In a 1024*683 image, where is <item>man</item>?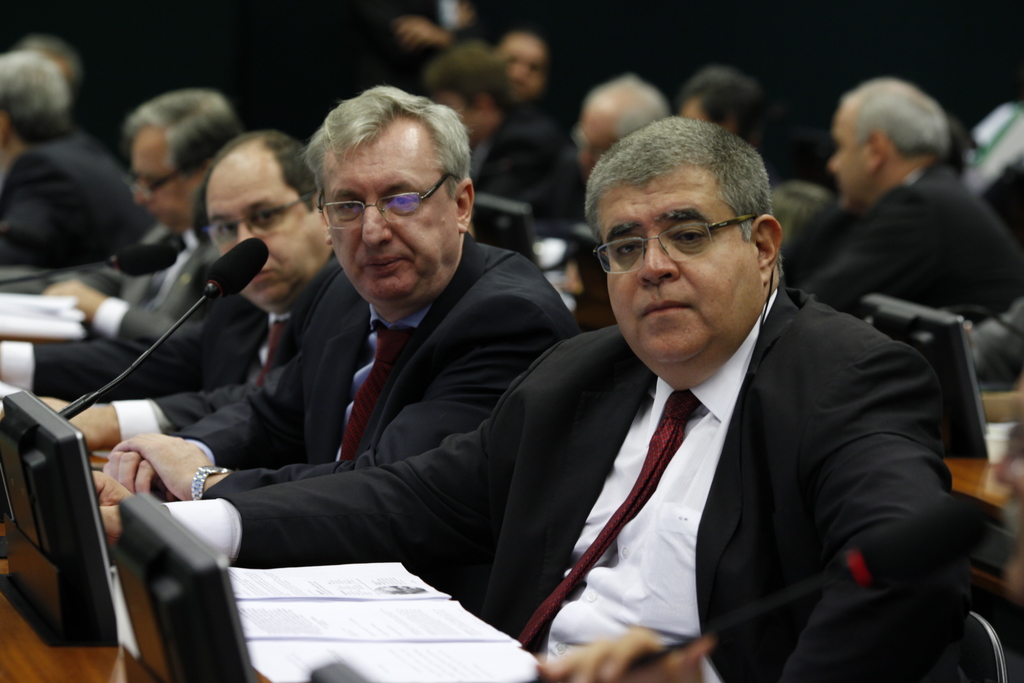
region(422, 37, 567, 201).
